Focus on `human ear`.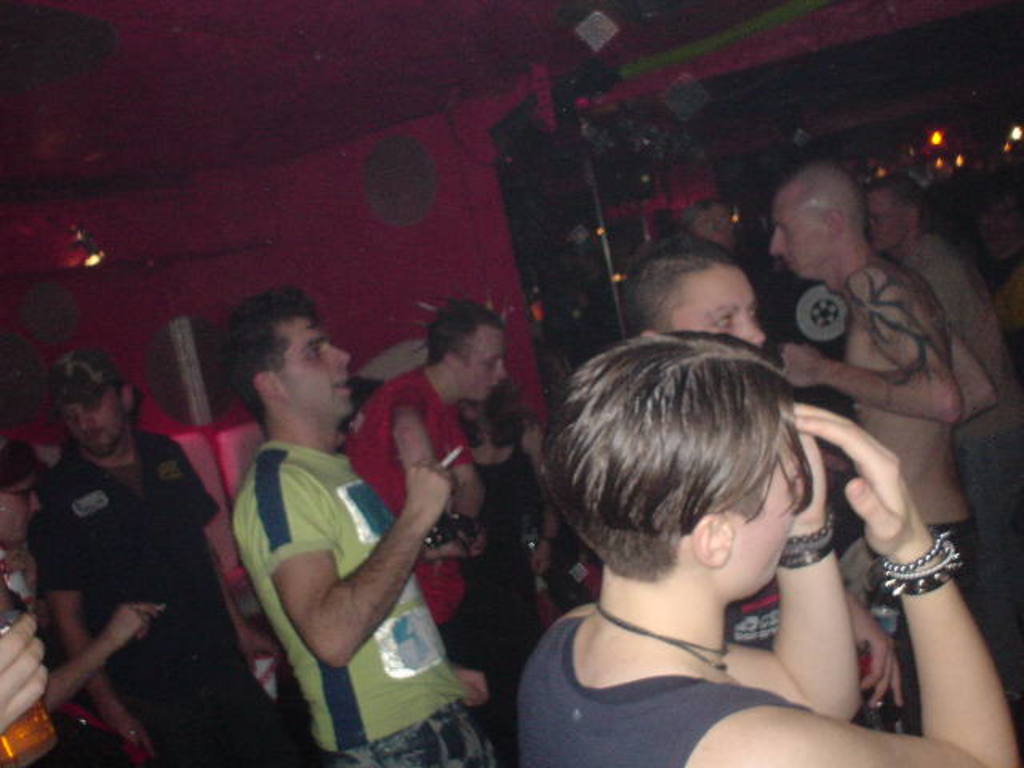
Focused at <bbox>821, 206, 842, 237</bbox>.
